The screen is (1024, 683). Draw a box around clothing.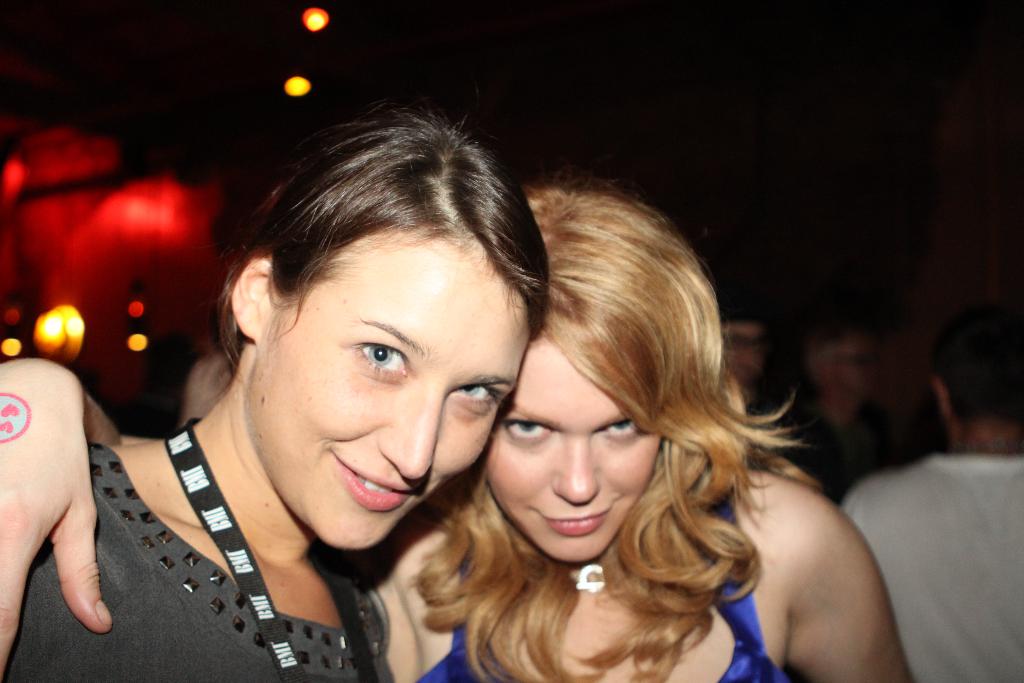
x1=843, y1=454, x2=1023, y2=682.
